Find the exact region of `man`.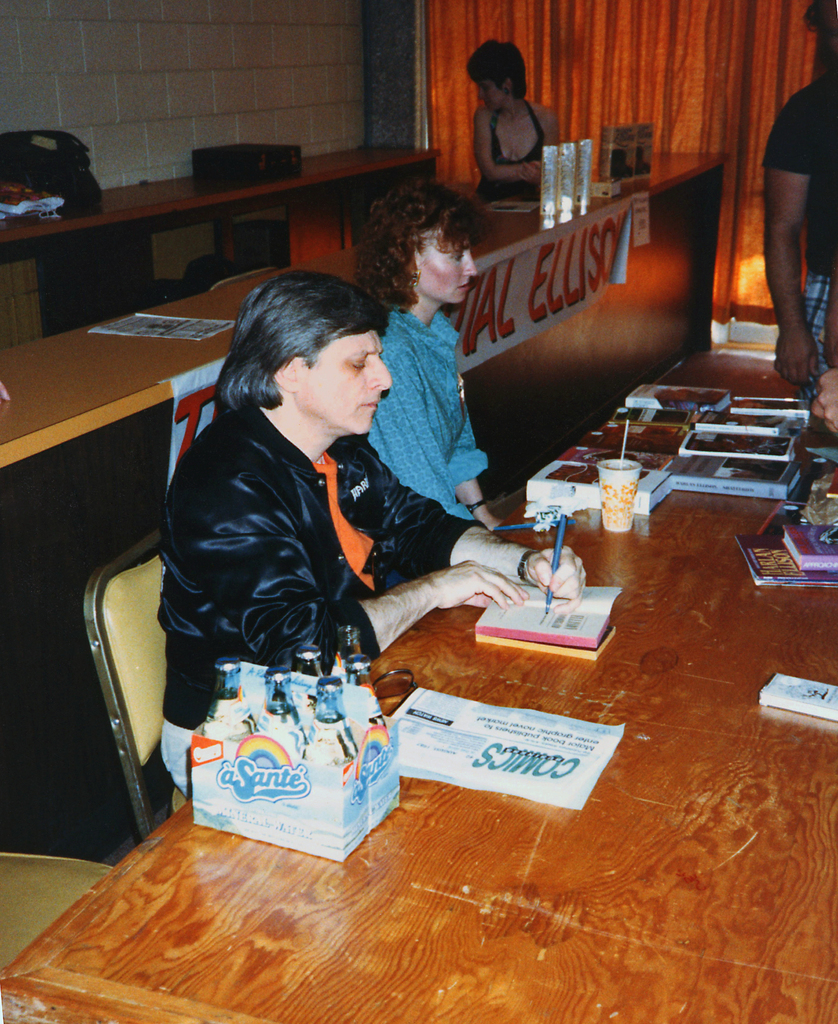
Exact region: [x1=762, y1=0, x2=837, y2=398].
